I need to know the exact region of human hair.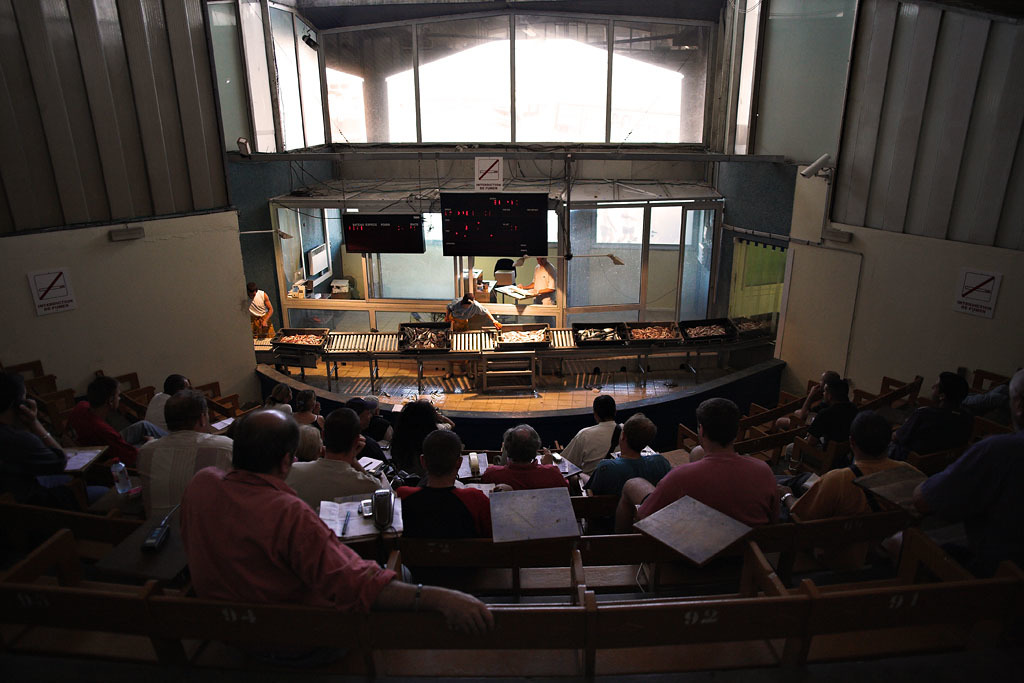
Region: bbox=(293, 389, 313, 413).
